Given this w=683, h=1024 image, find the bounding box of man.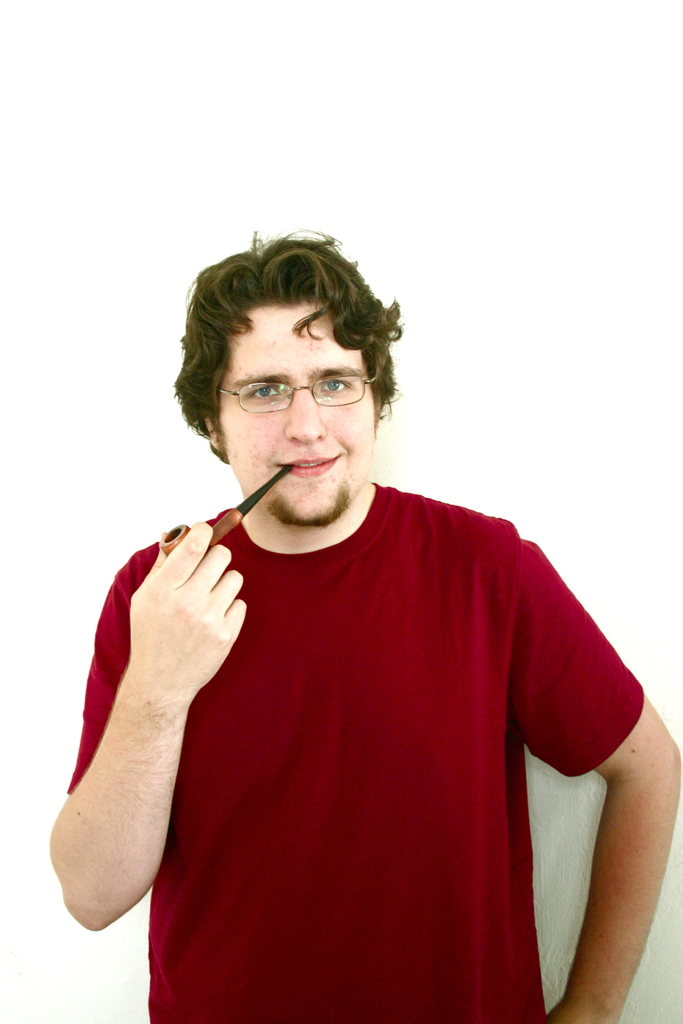
x1=54, y1=230, x2=680, y2=1021.
